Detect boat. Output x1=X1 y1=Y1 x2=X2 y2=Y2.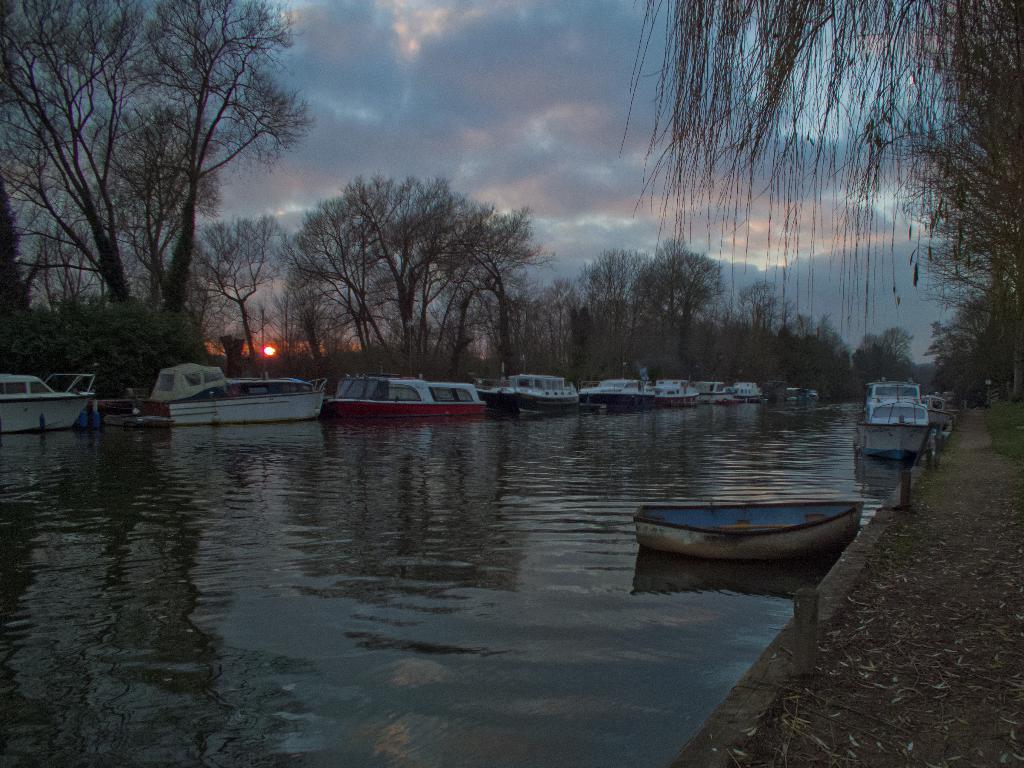
x1=936 y1=398 x2=954 y2=426.
